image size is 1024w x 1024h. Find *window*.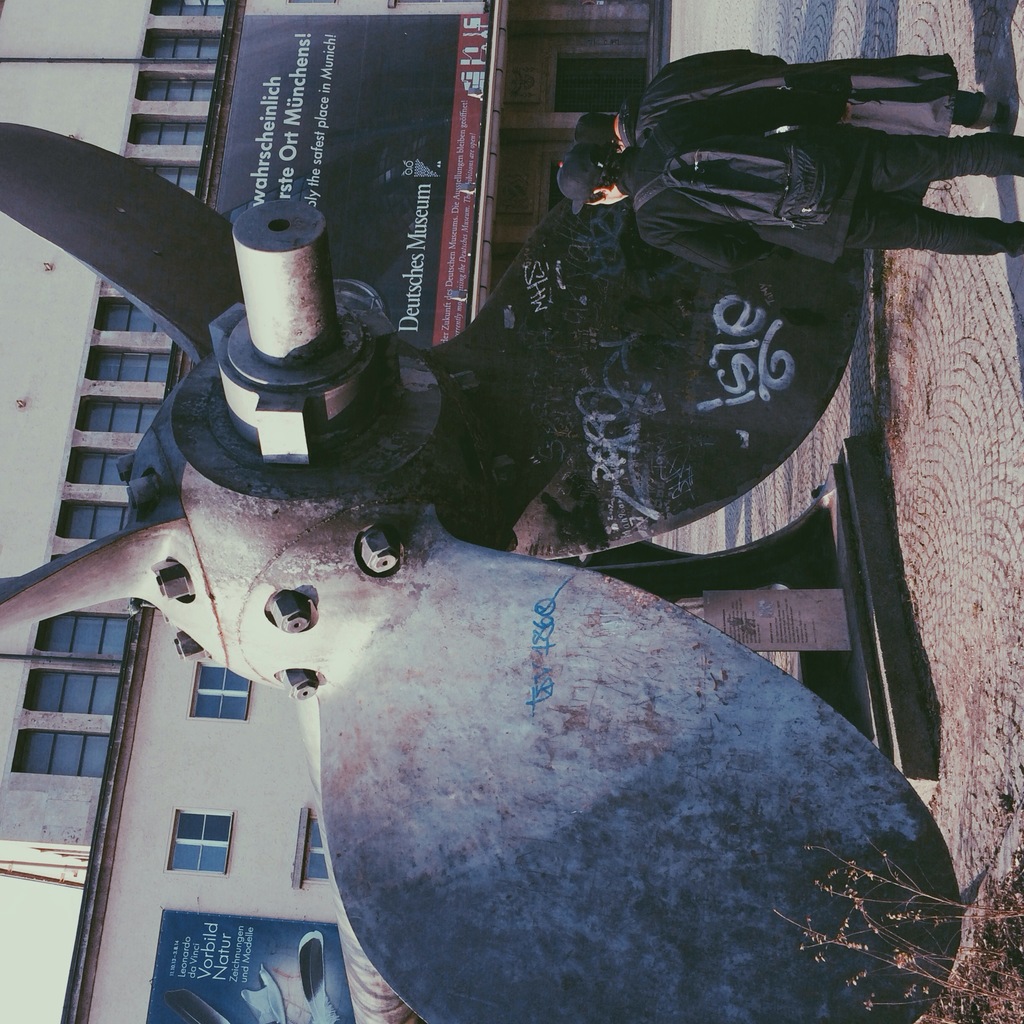
crop(126, 17, 224, 64).
